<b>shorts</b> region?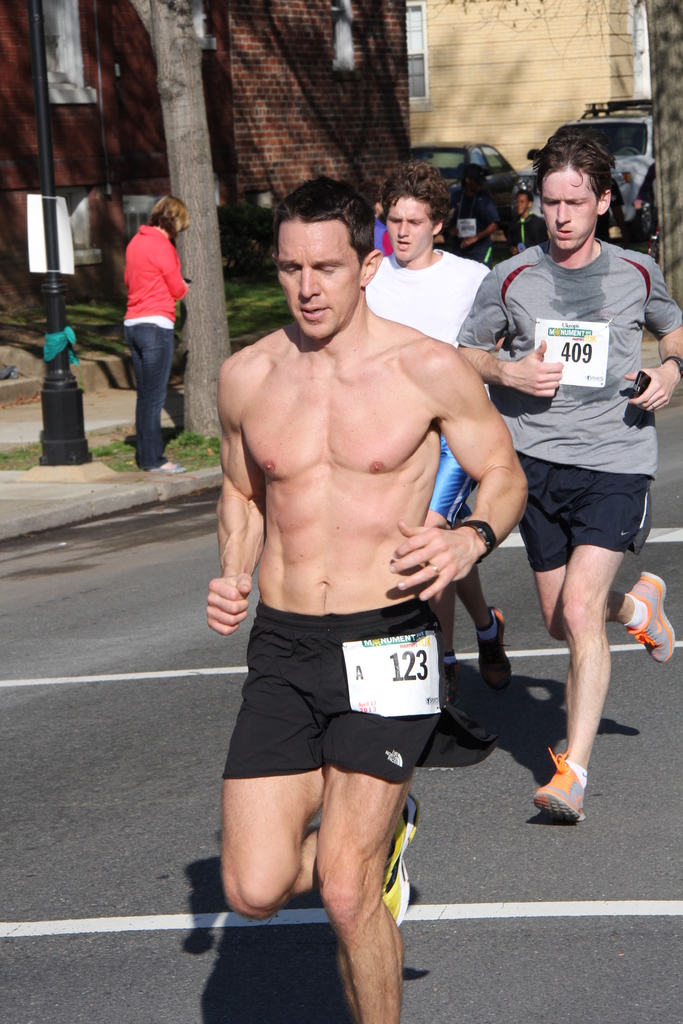
518,457,651,573
